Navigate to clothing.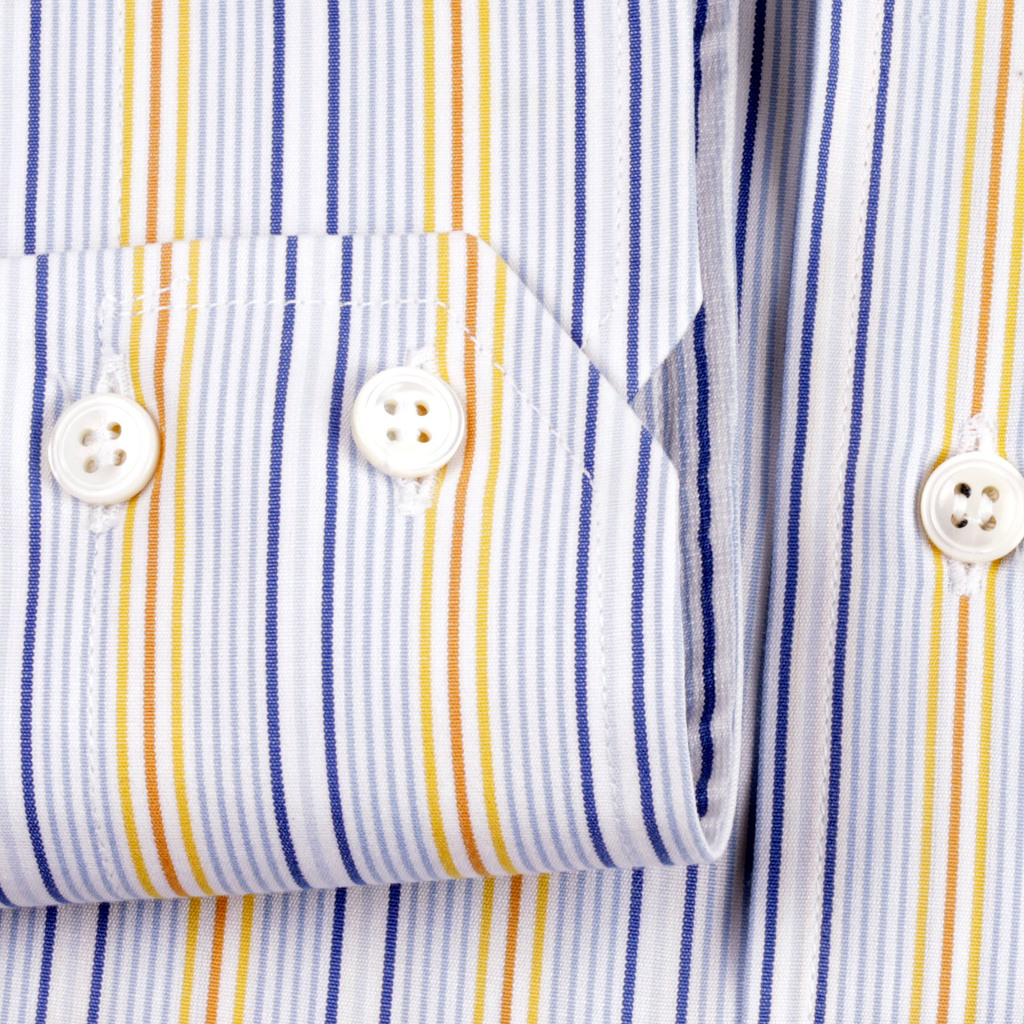
Navigation target: 0,27,1016,975.
